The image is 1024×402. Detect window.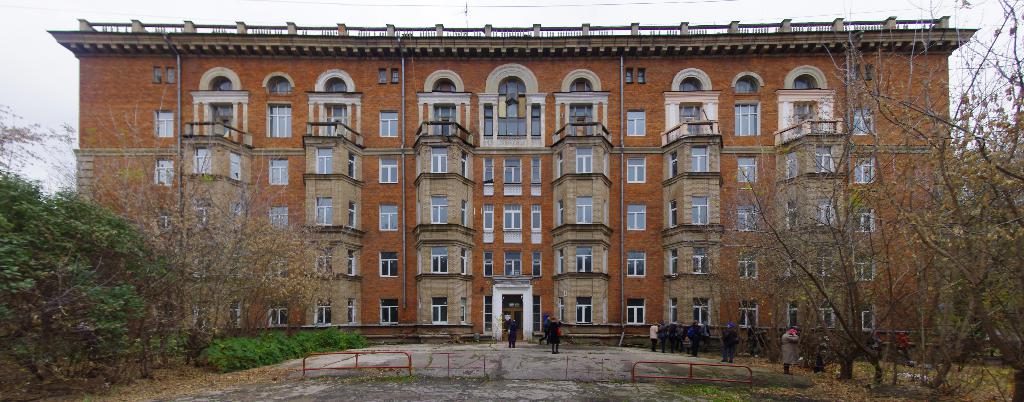
Detection: locate(269, 295, 287, 328).
